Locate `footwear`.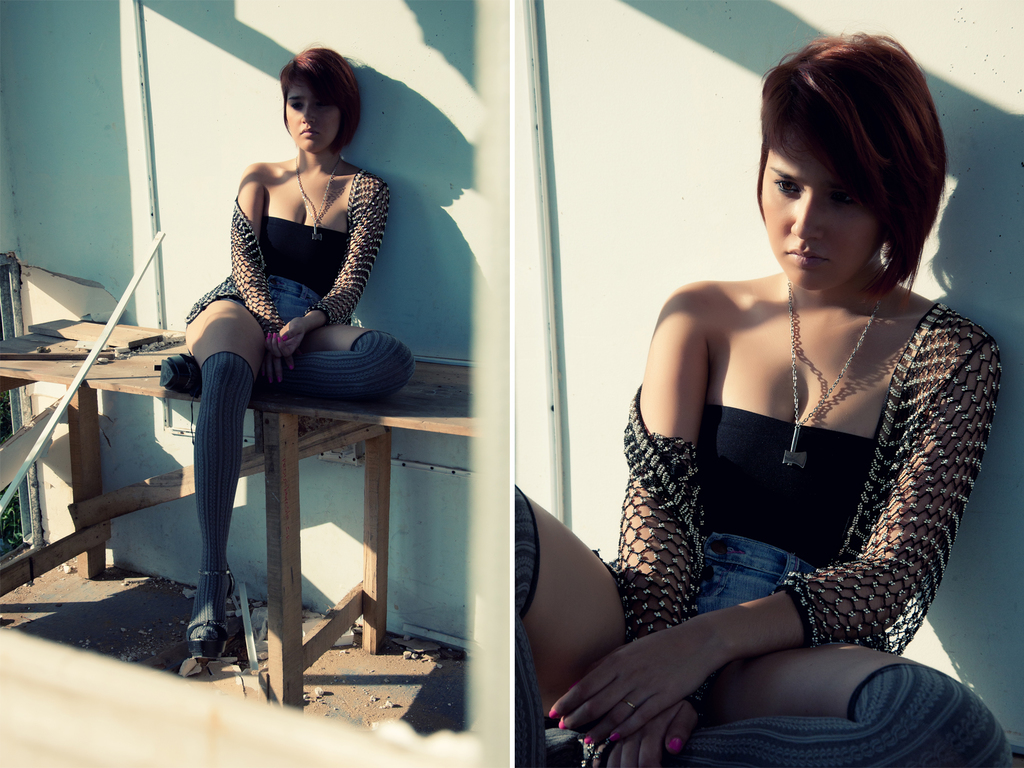
Bounding box: bbox=[182, 566, 237, 662].
